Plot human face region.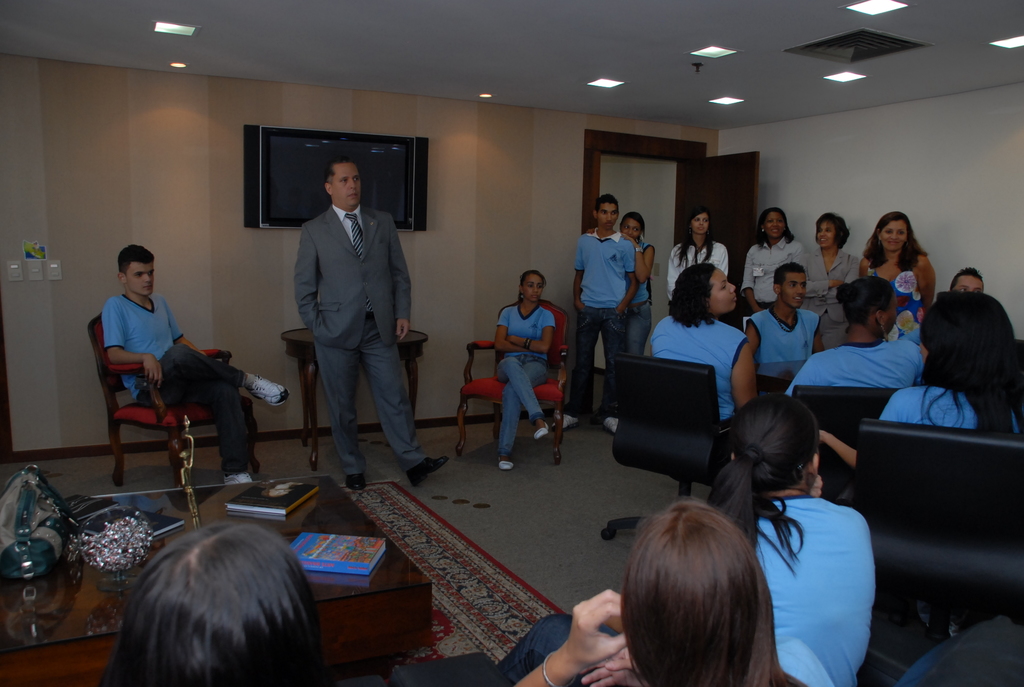
Plotted at (left=622, top=220, right=638, bottom=236).
